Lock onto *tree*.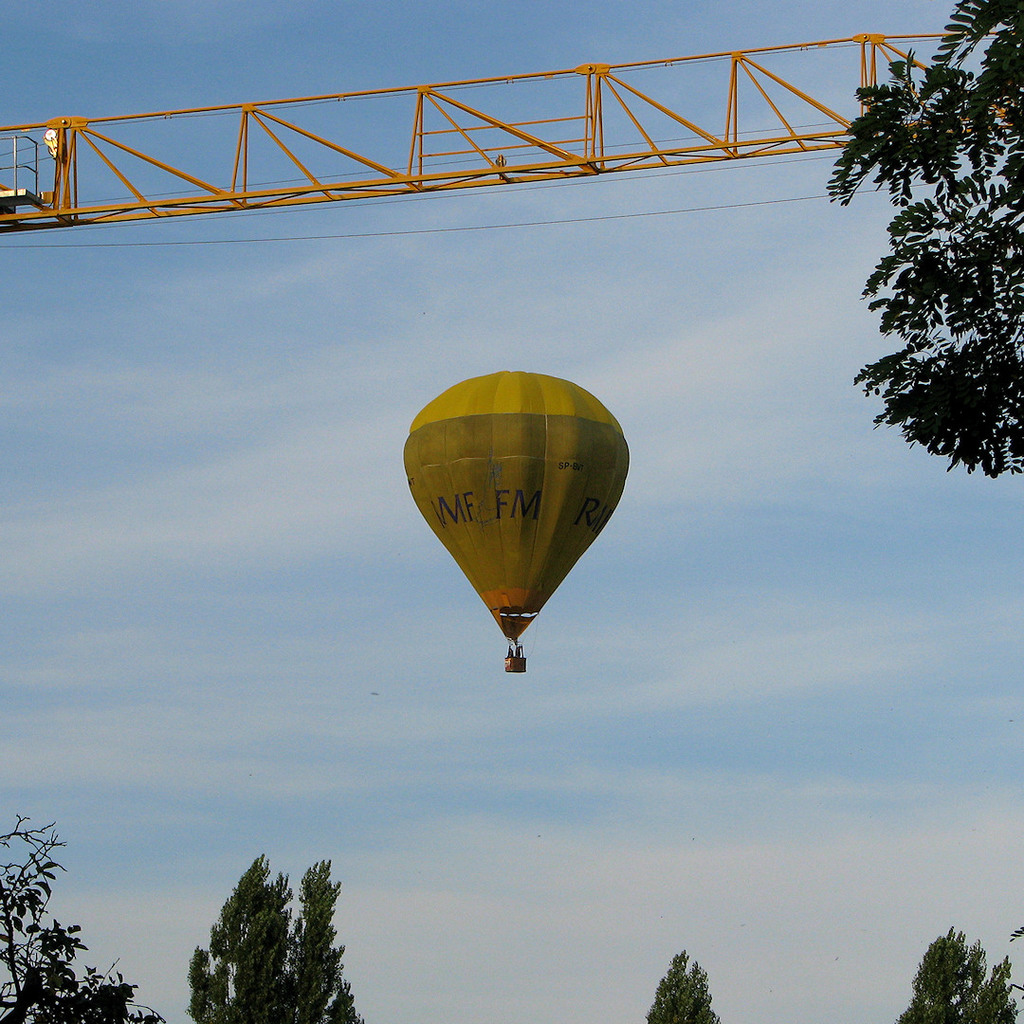
Locked: {"left": 892, "top": 909, "right": 1019, "bottom": 1023}.
